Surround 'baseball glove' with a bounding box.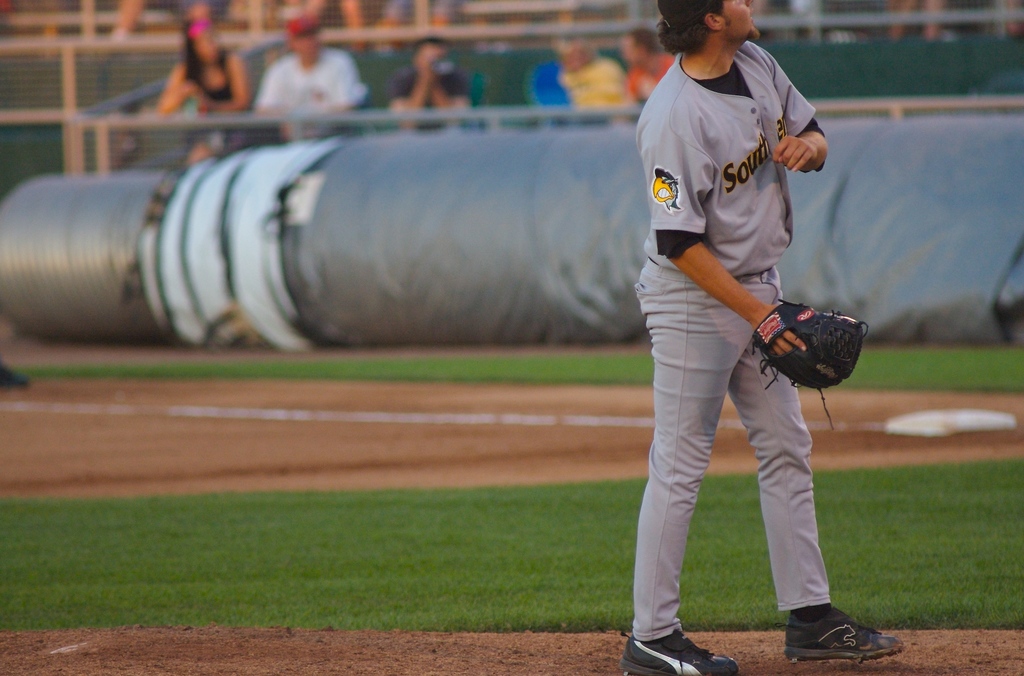
select_region(750, 299, 867, 428).
